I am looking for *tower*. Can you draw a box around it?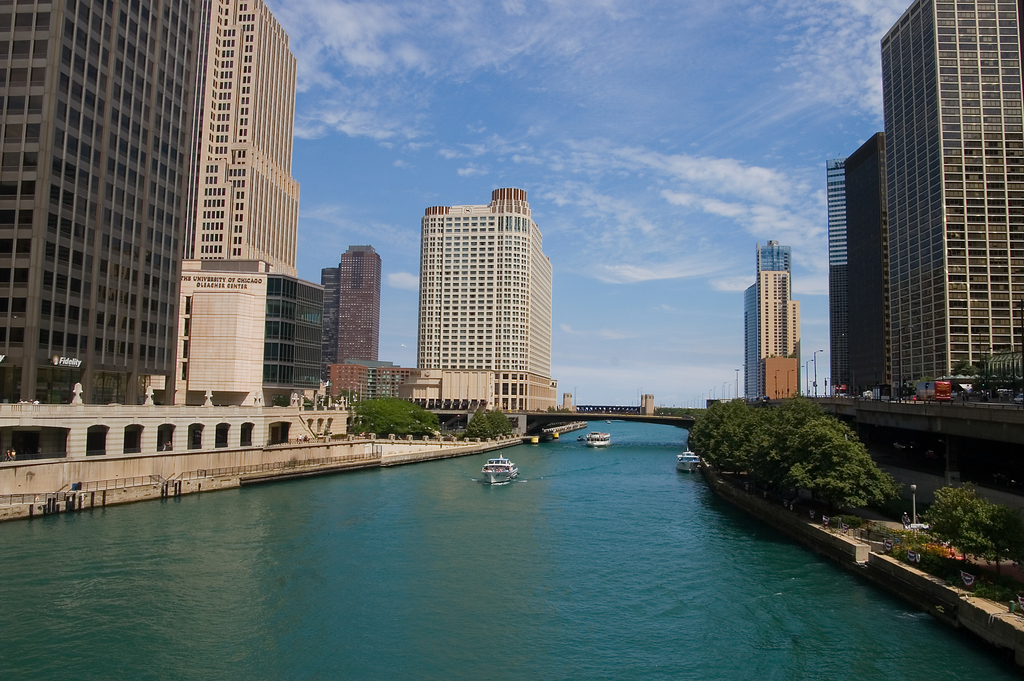
Sure, the bounding box is 748:234:788:279.
